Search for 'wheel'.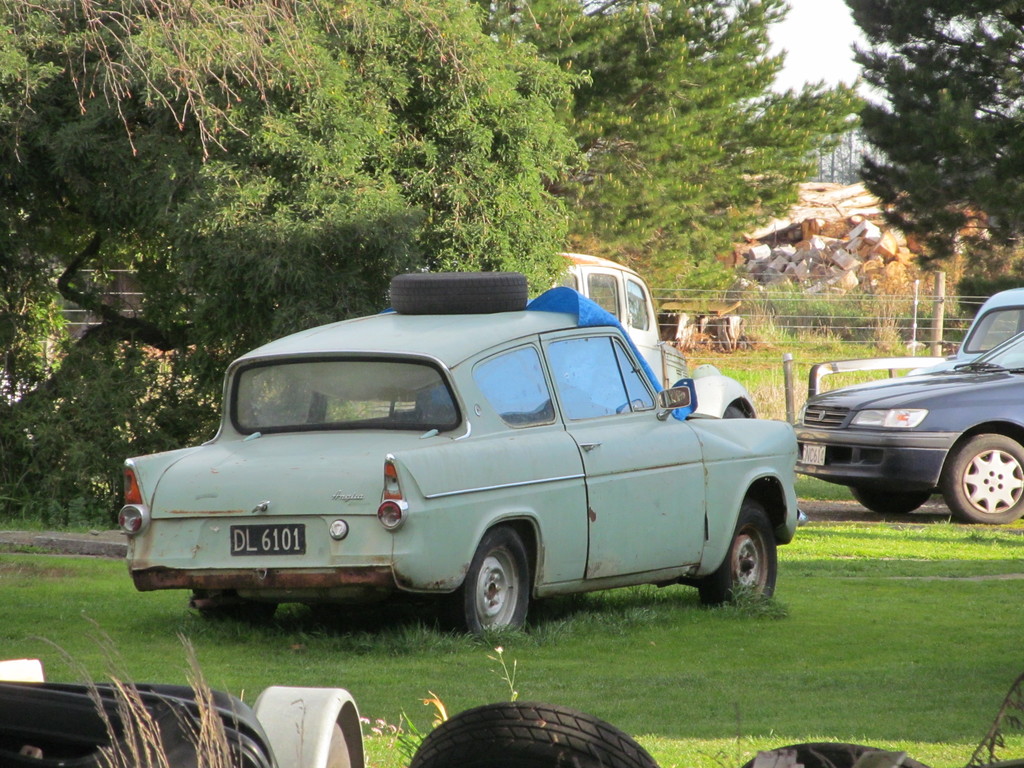
Found at Rect(943, 430, 1023, 529).
